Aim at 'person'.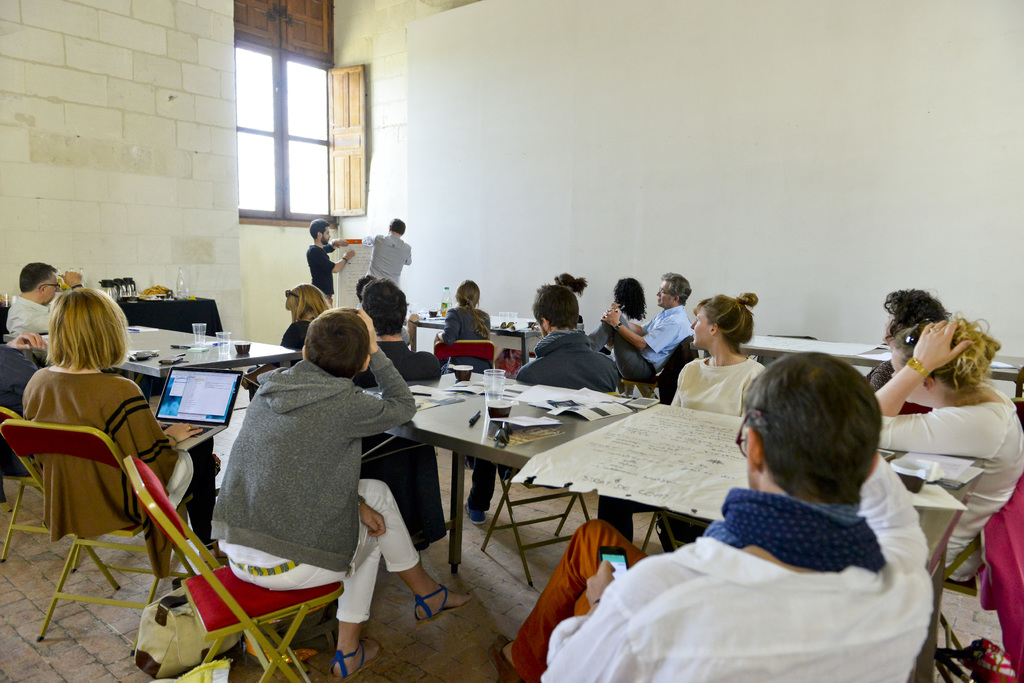
Aimed at pyautogui.locateOnScreen(243, 281, 332, 401).
